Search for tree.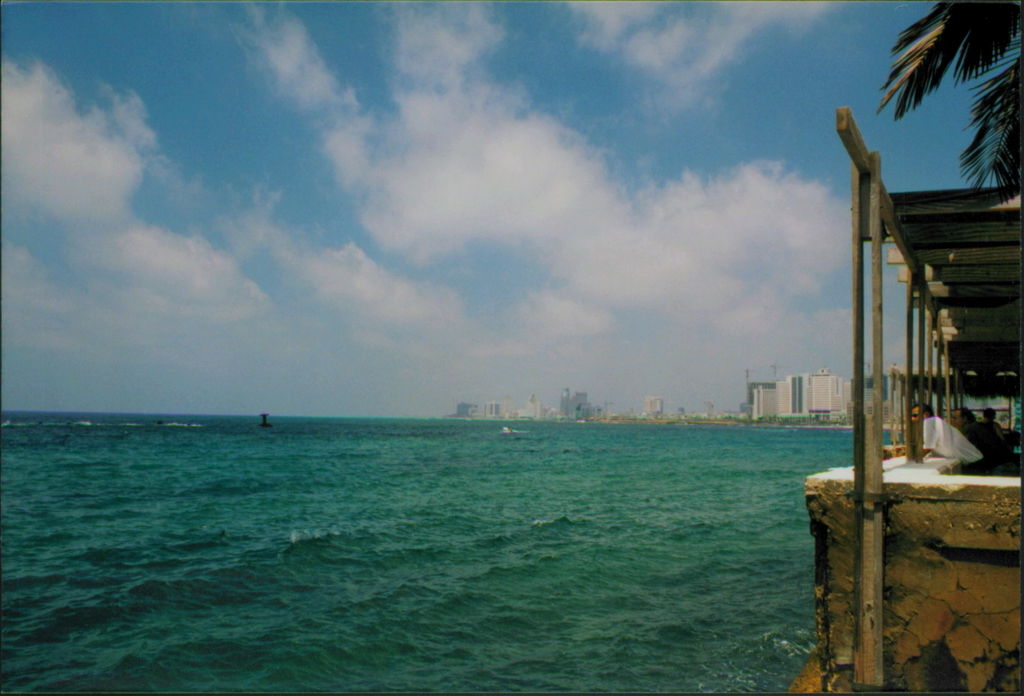
Found at bbox=(854, 6, 1009, 191).
